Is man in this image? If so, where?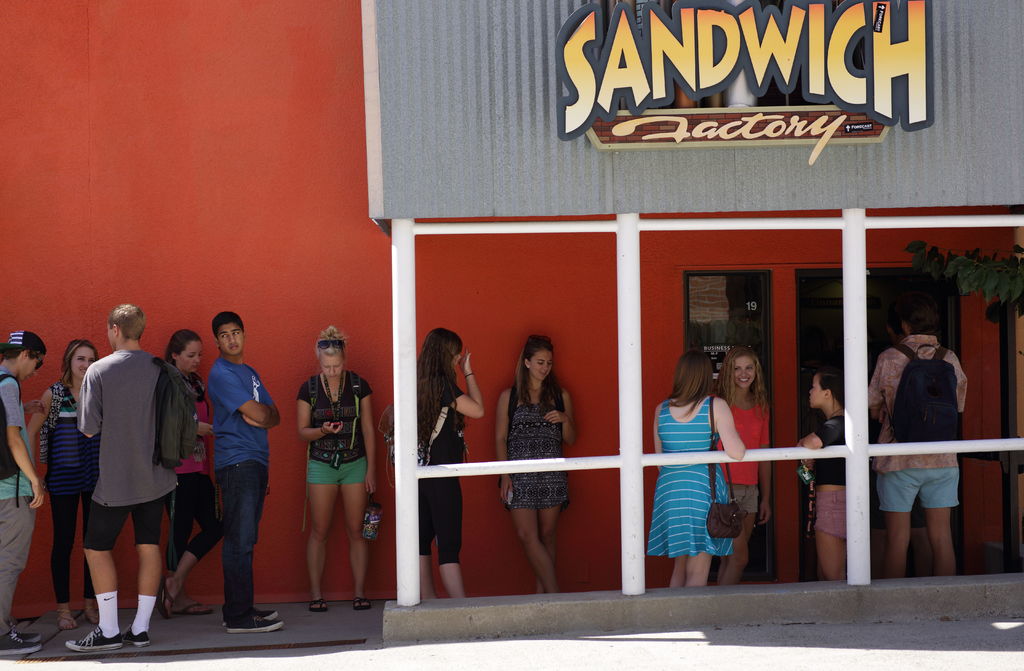
Yes, at <box>55,292,185,651</box>.
